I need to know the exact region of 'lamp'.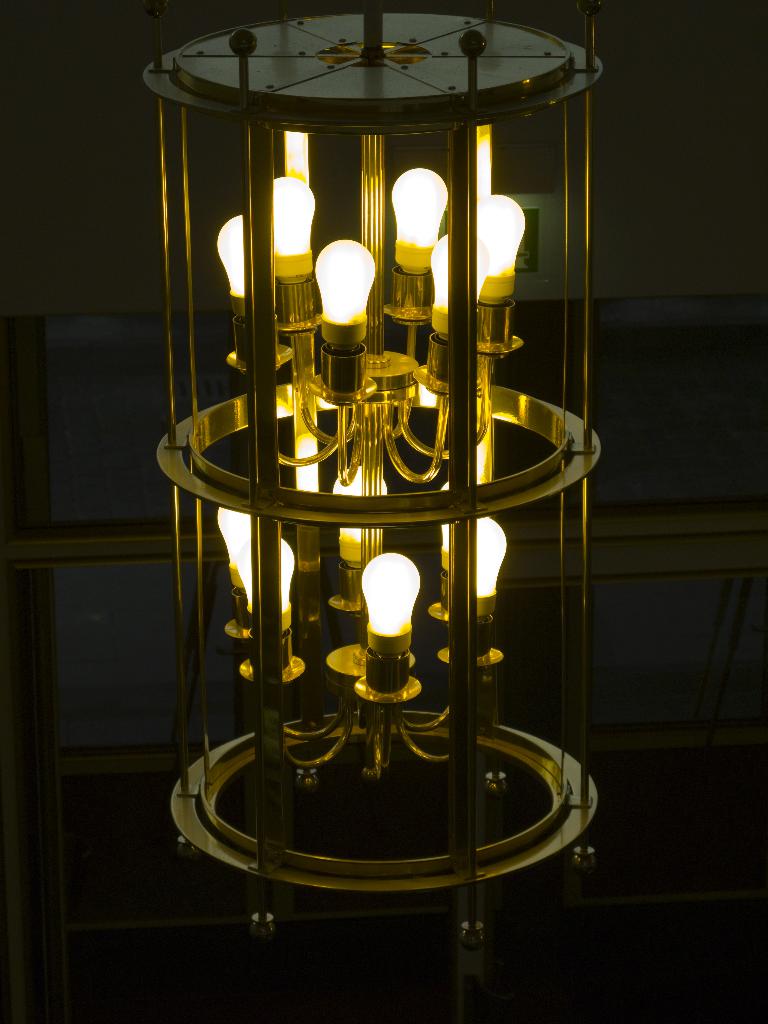
Region: rect(160, 0, 605, 921).
